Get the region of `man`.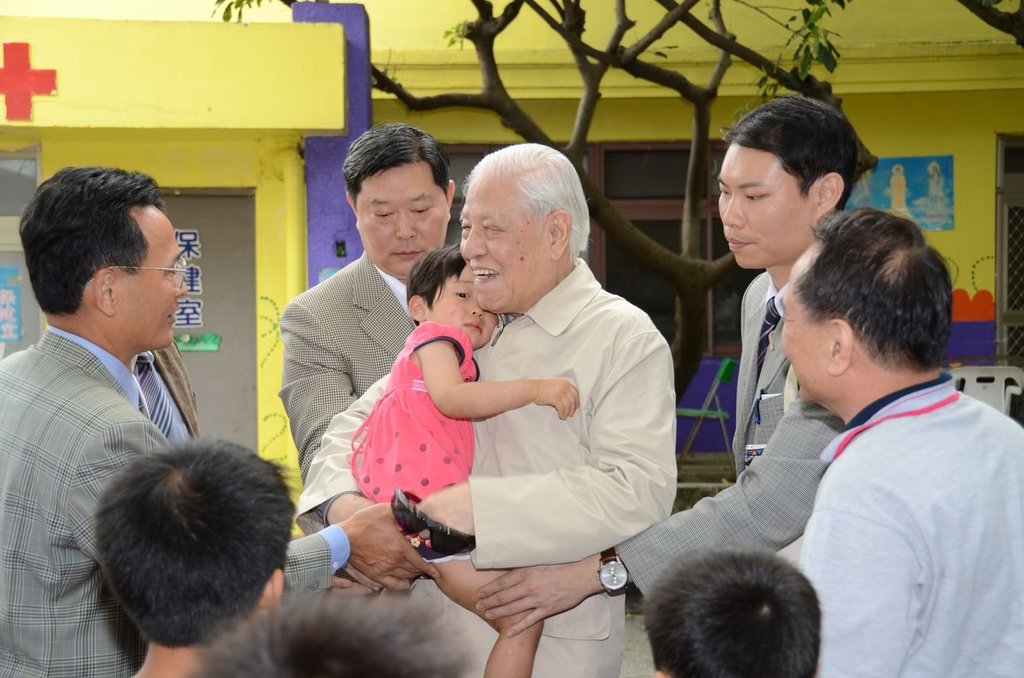
{"left": 293, "top": 141, "right": 678, "bottom": 677}.
